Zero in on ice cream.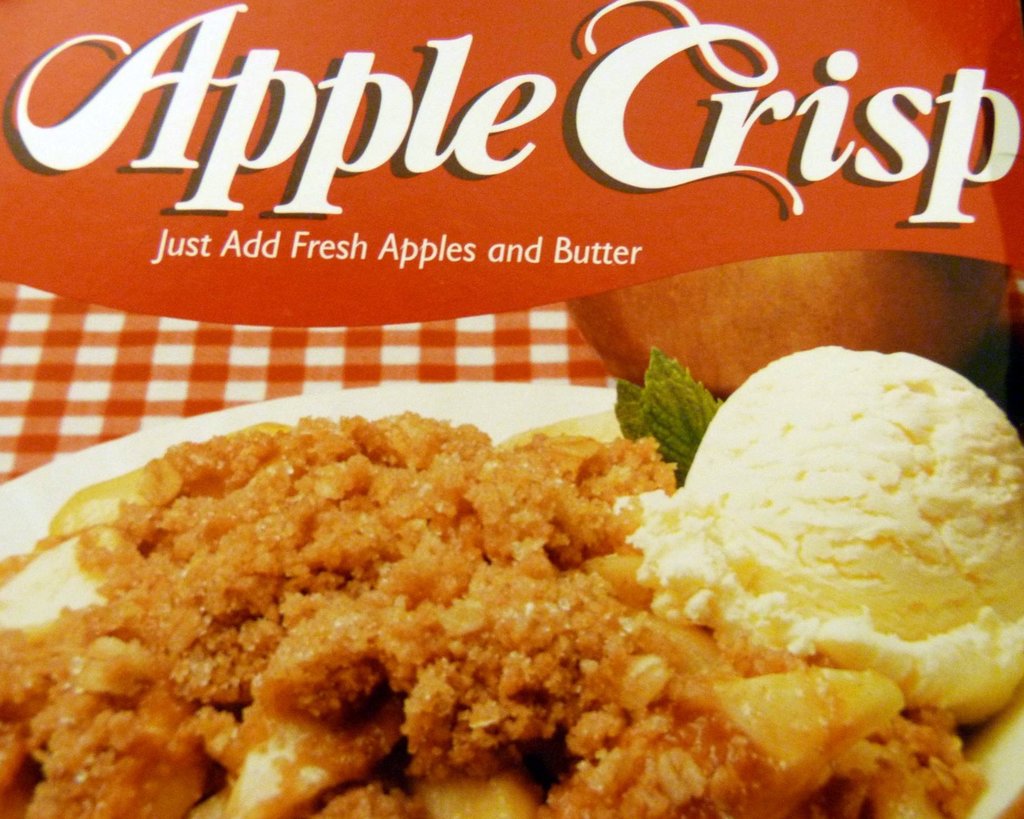
Zeroed in: BBox(634, 339, 1023, 759).
